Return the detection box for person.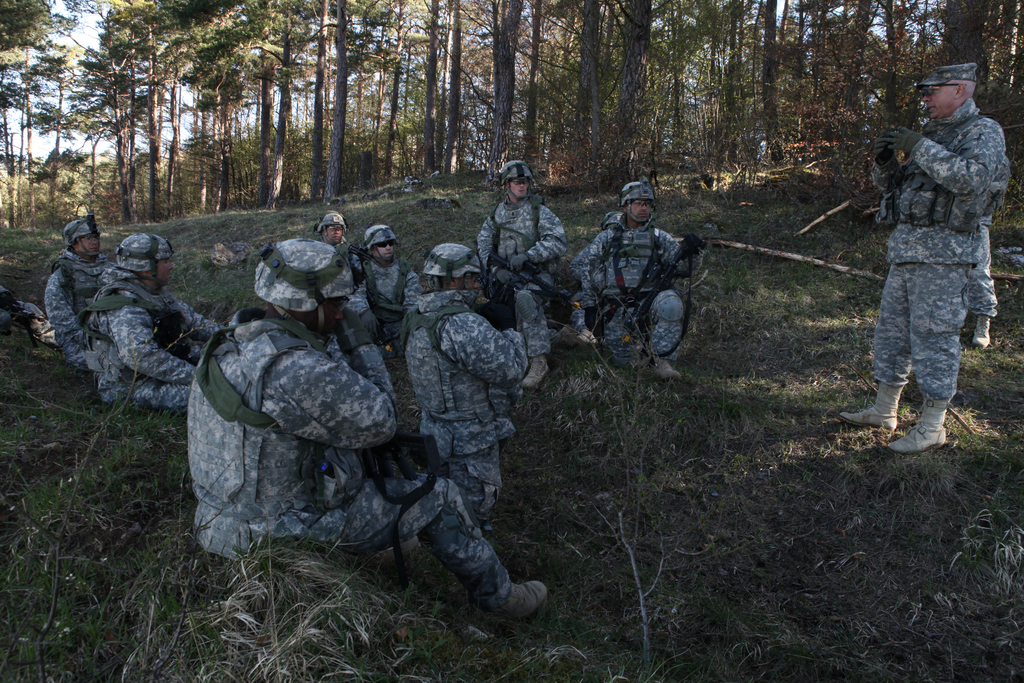
BBox(89, 229, 228, 400).
